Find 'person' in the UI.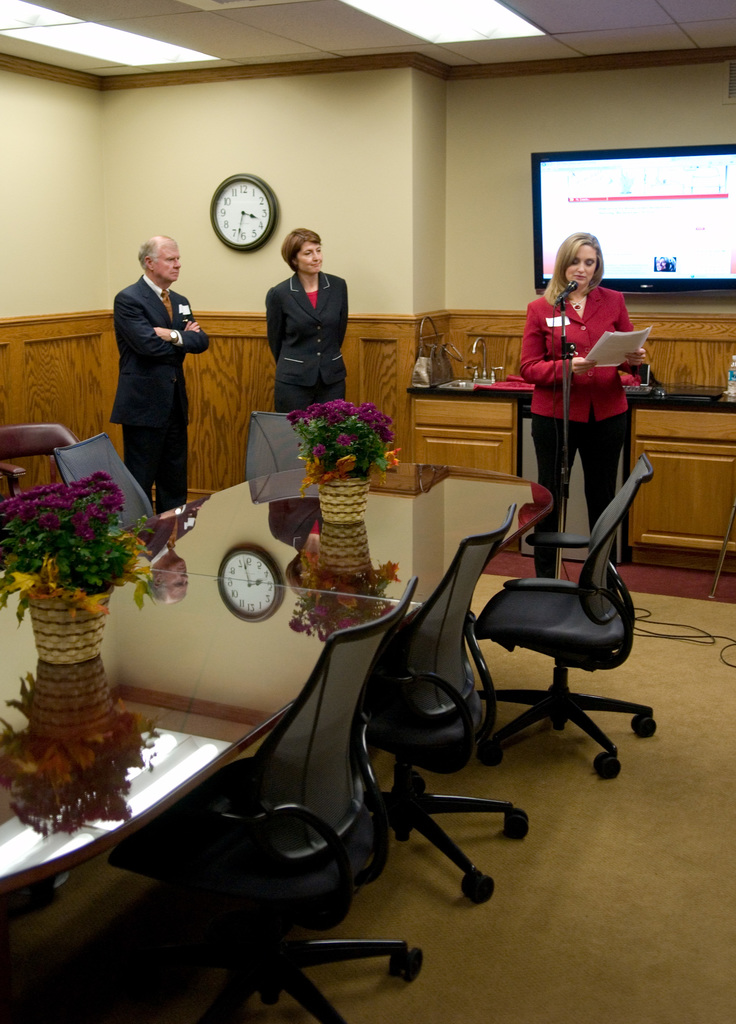
UI element at bbox=[519, 231, 650, 579].
